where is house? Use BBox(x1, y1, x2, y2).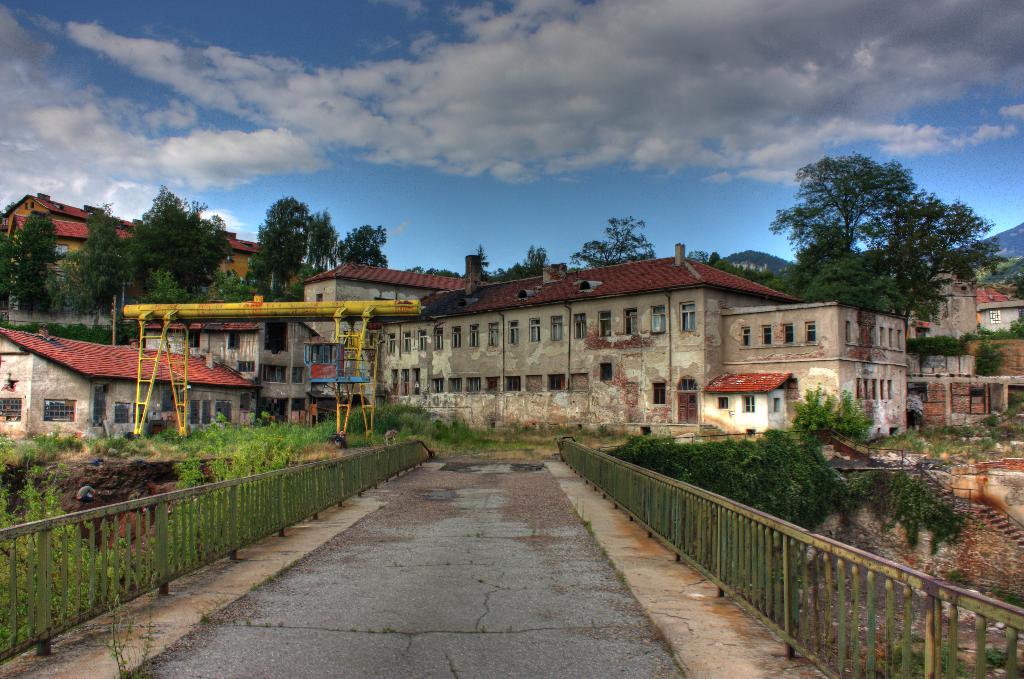
BBox(0, 325, 256, 449).
